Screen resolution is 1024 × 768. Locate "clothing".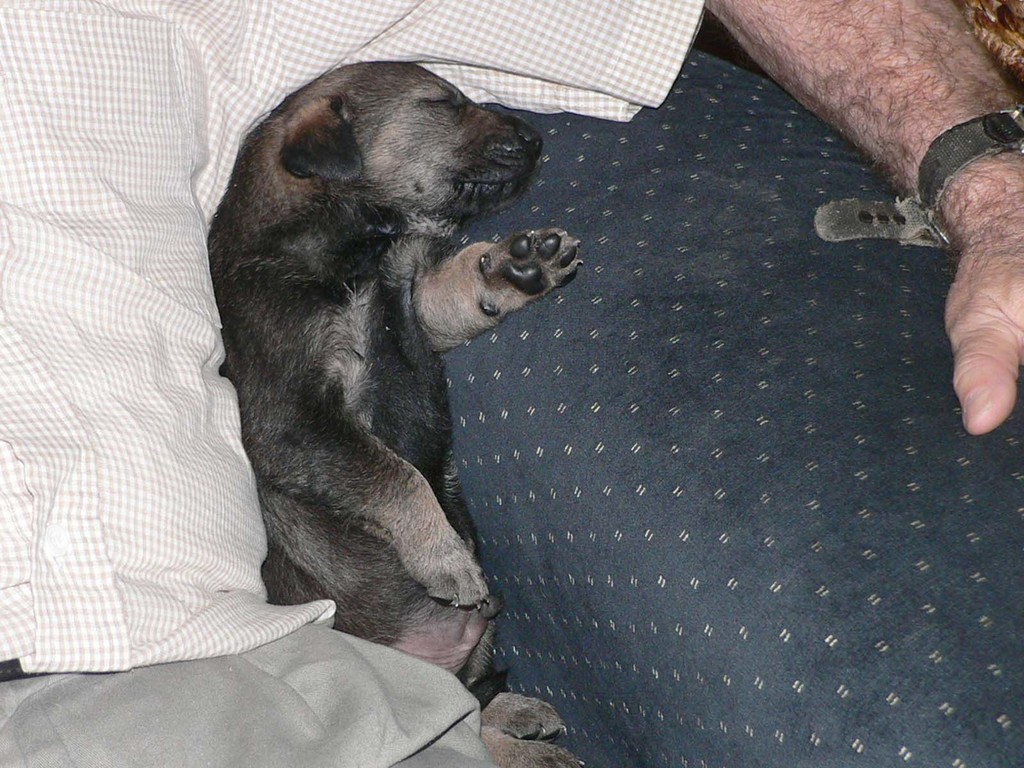
l=0, t=0, r=714, b=767.
